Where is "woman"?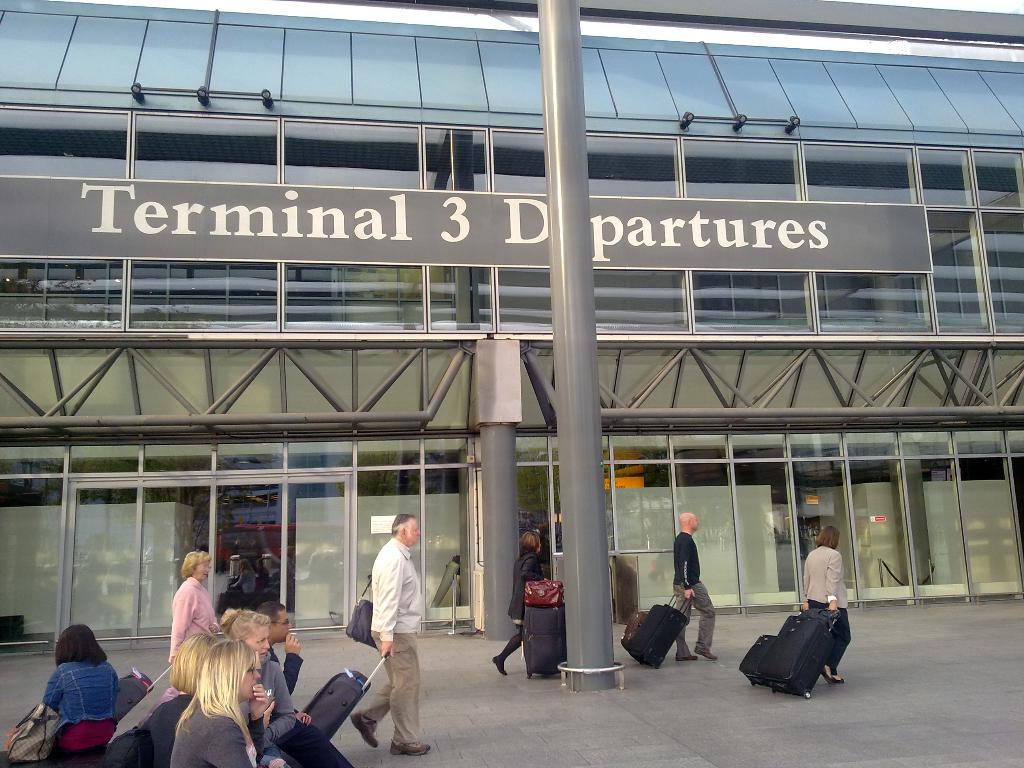
44, 623, 120, 749.
